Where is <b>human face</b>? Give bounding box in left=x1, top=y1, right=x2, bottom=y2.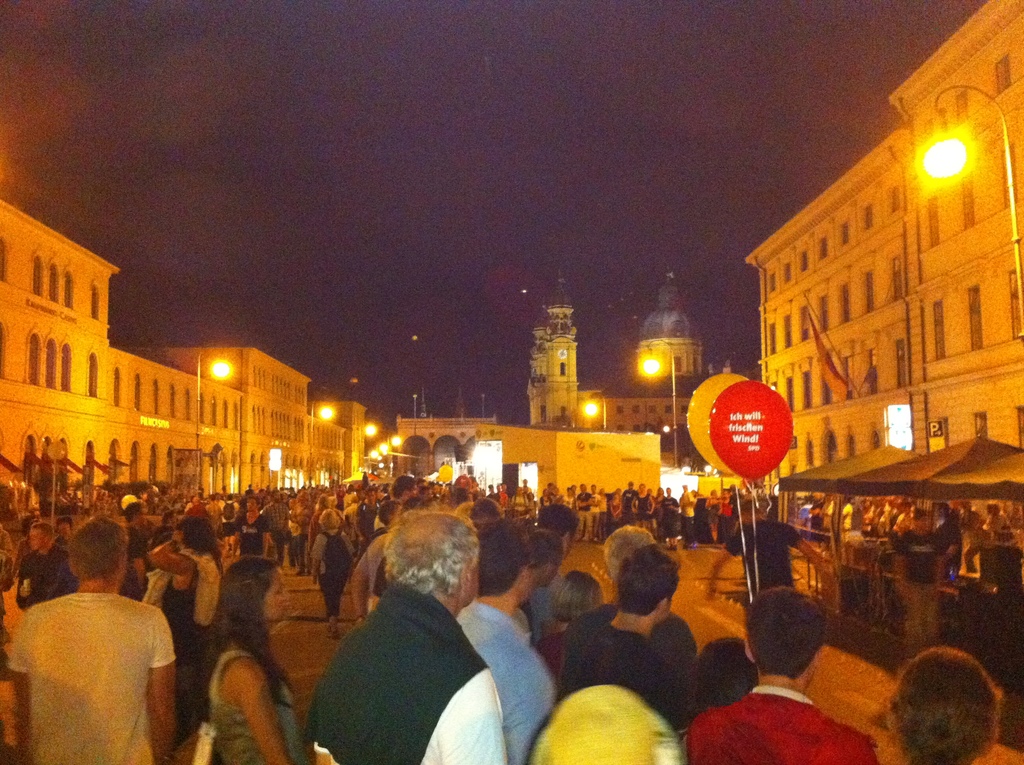
left=263, top=565, right=288, bottom=625.
